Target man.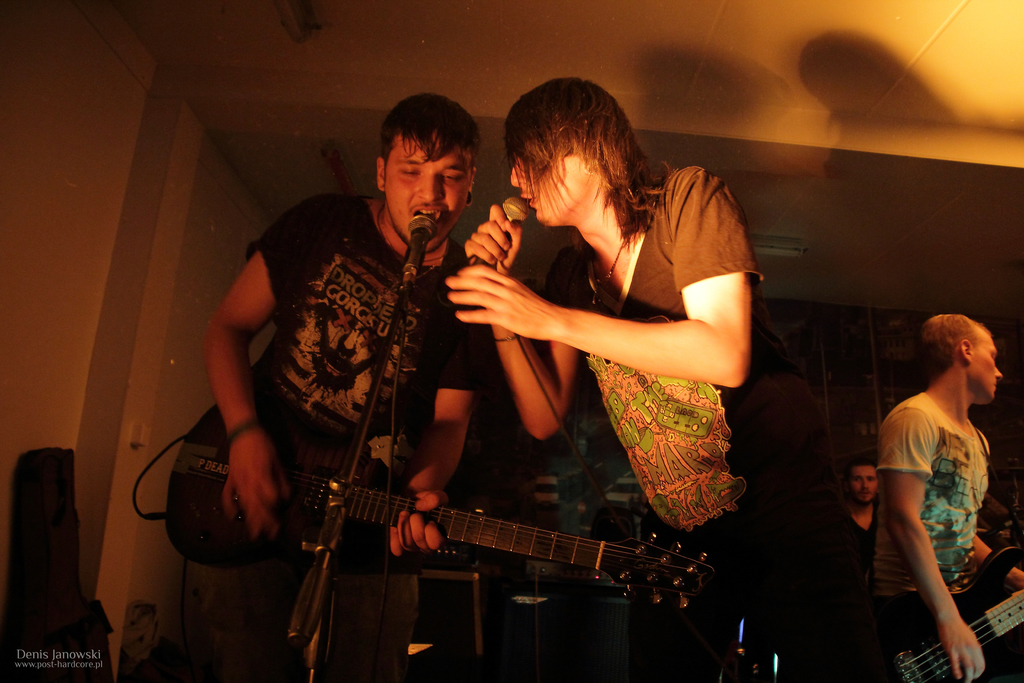
Target region: bbox(829, 454, 891, 545).
